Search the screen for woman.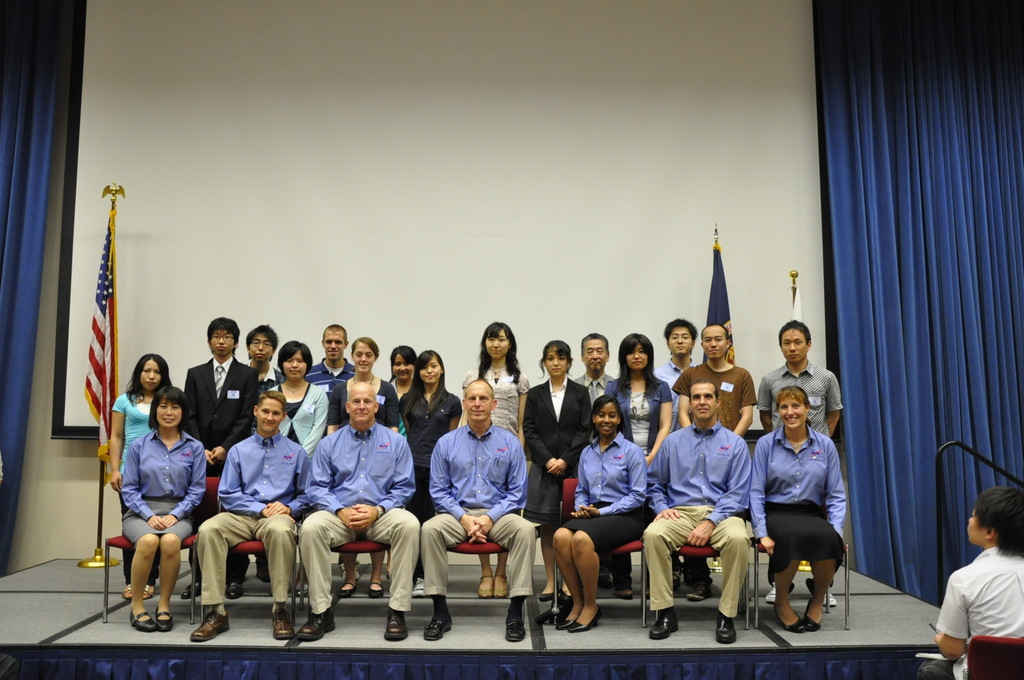
Found at <bbox>763, 351, 854, 640</bbox>.
